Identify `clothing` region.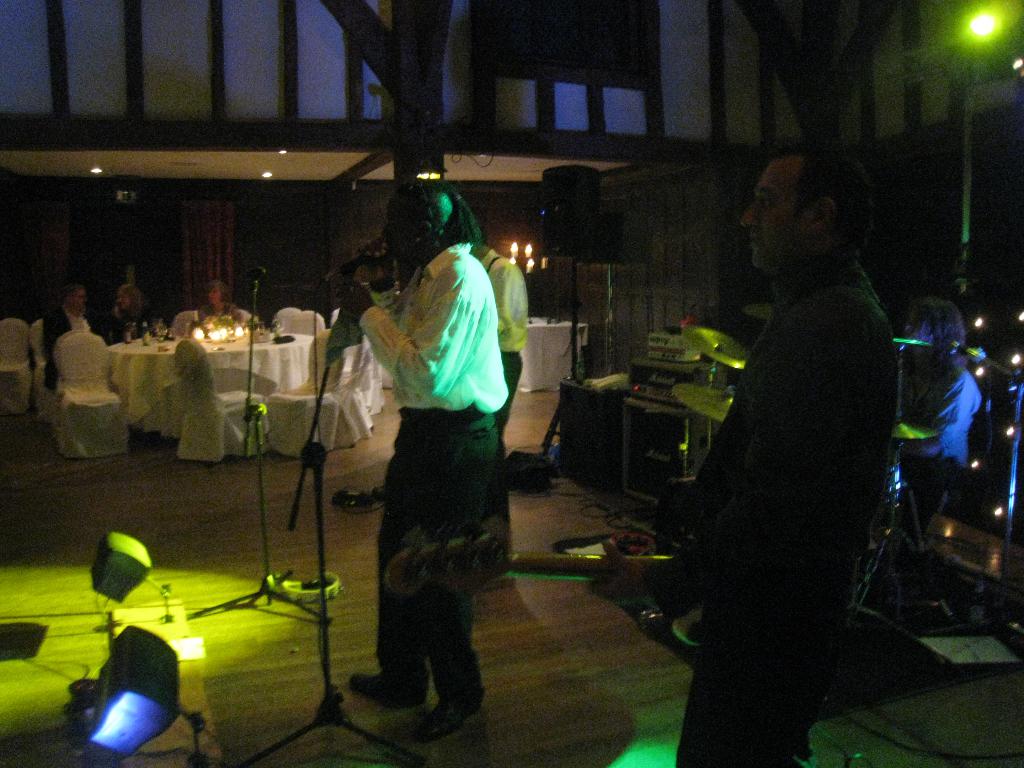
Region: x1=360, y1=239, x2=509, y2=705.
